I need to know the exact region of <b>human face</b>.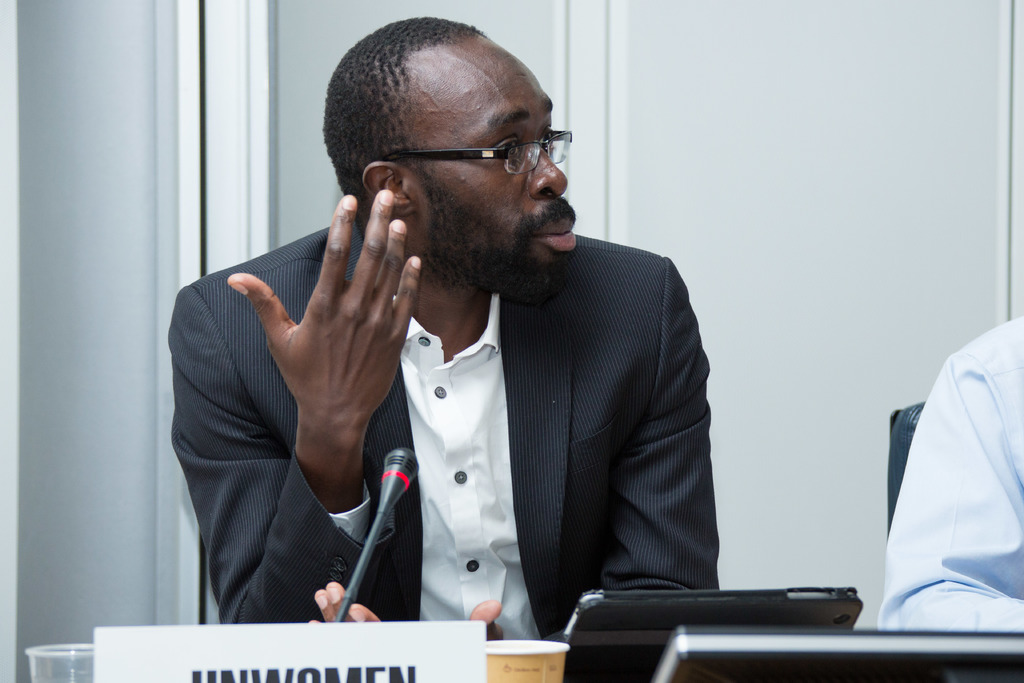
Region: [413, 49, 575, 292].
